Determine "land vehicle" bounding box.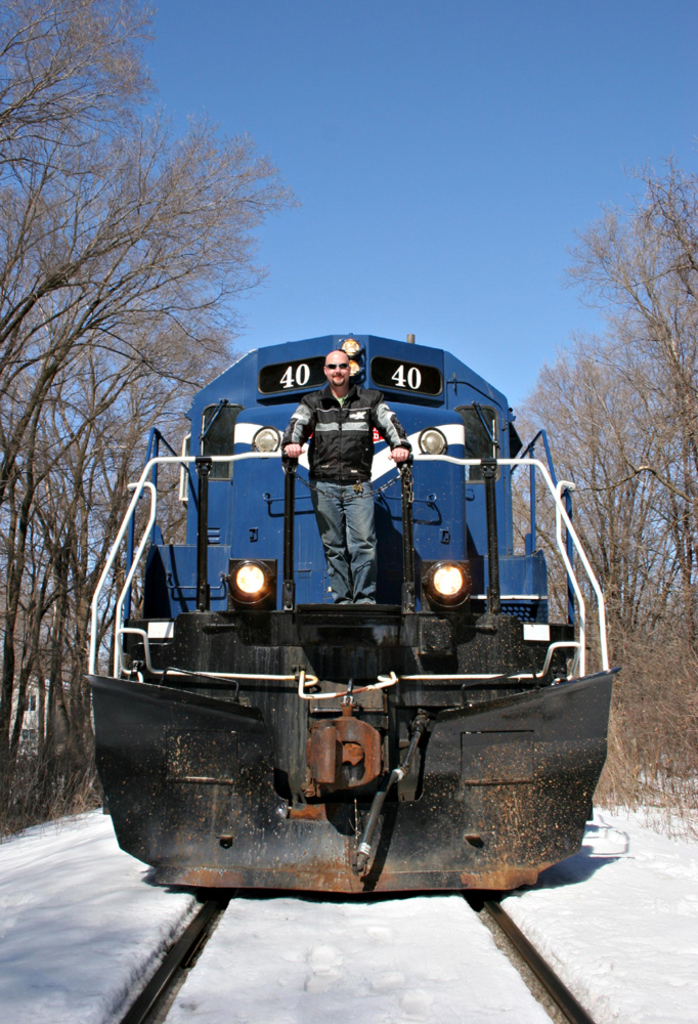
Determined: [89, 335, 613, 895].
